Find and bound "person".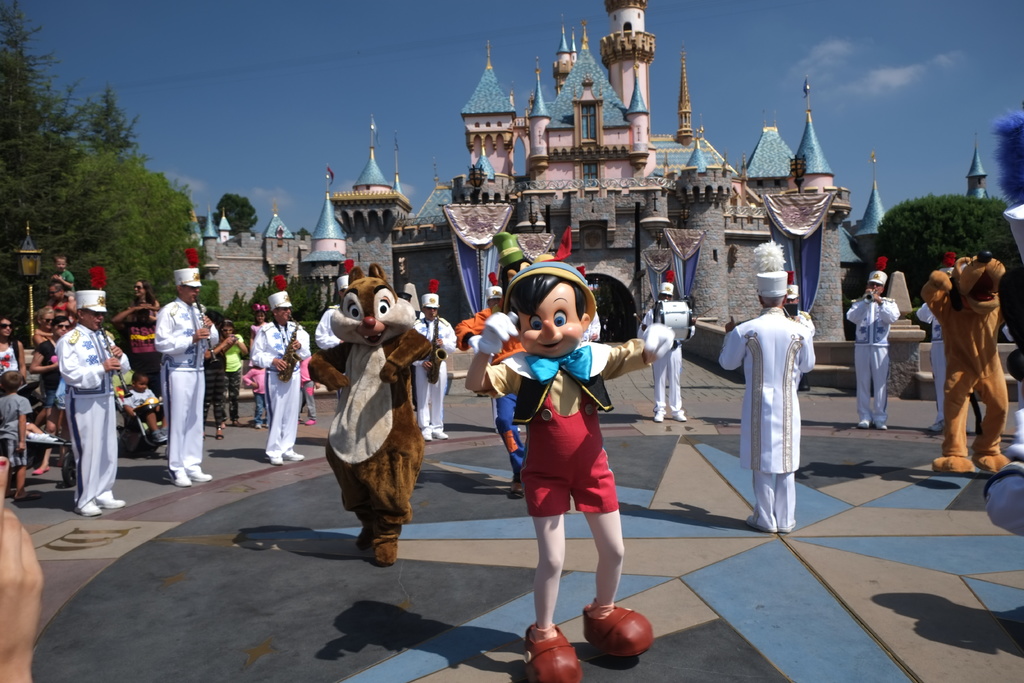
Bound: box(145, 261, 220, 482).
